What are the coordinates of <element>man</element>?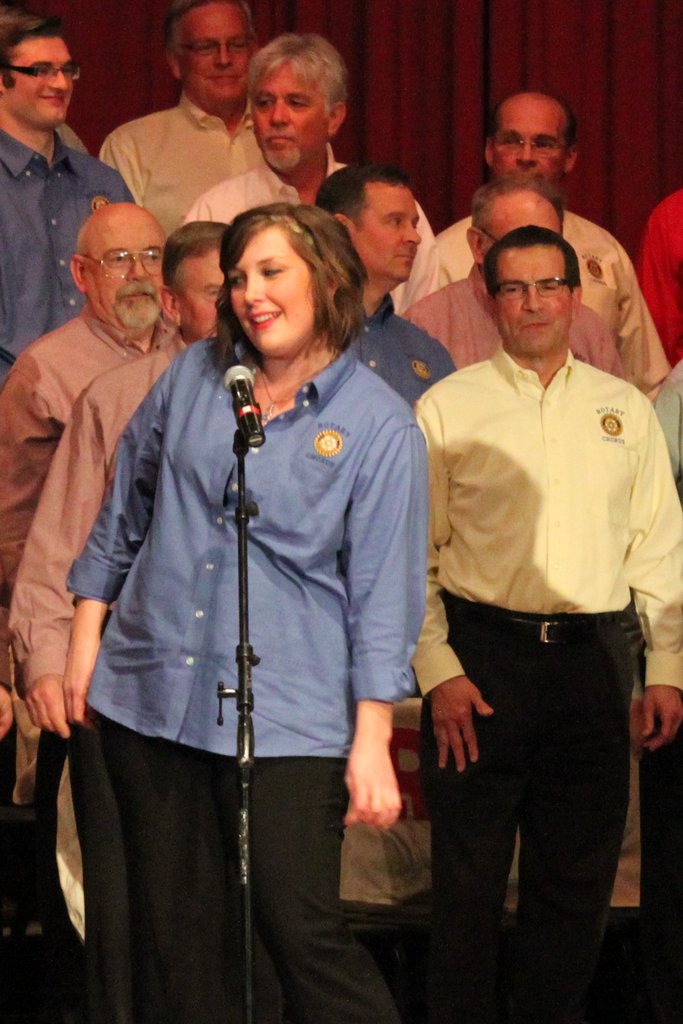
{"left": 0, "top": 200, "right": 169, "bottom": 599}.
